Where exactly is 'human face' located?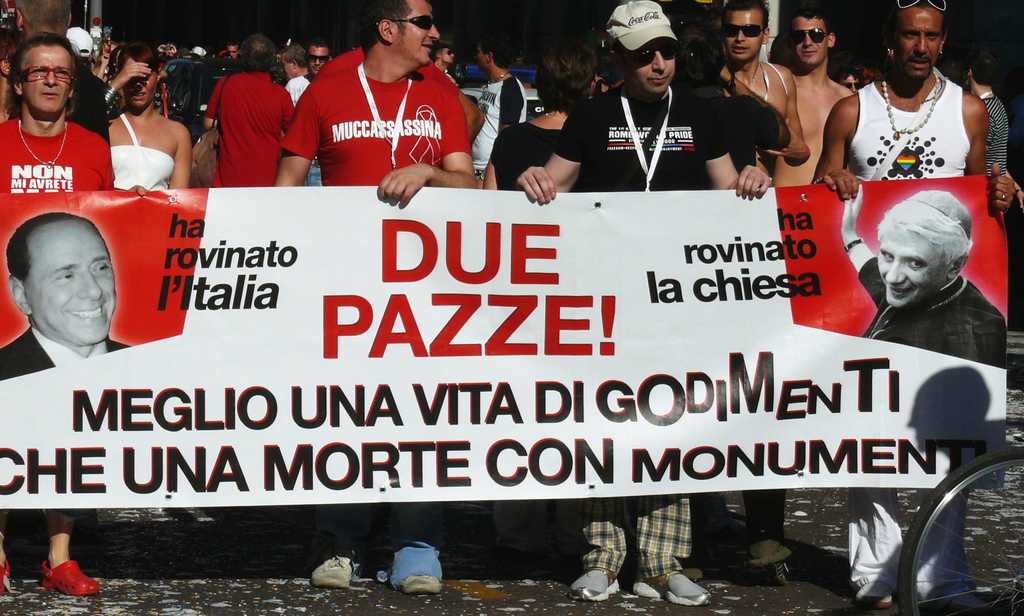
Its bounding box is left=879, top=234, right=948, bottom=302.
